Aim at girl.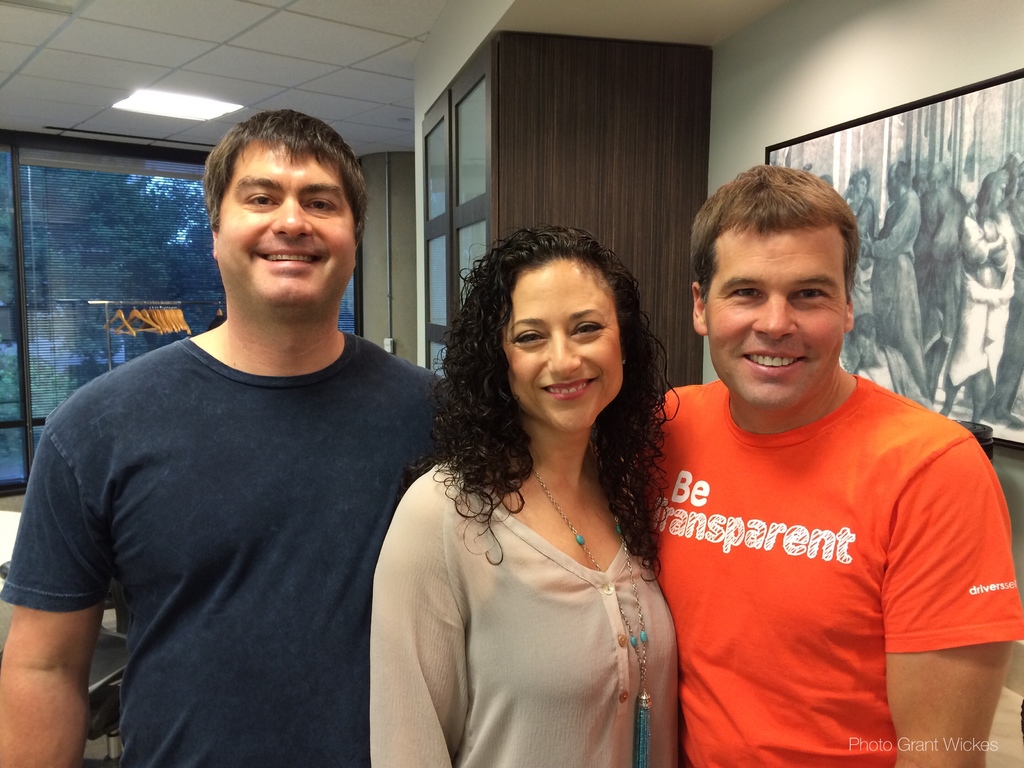
Aimed at bbox=[366, 225, 676, 767].
